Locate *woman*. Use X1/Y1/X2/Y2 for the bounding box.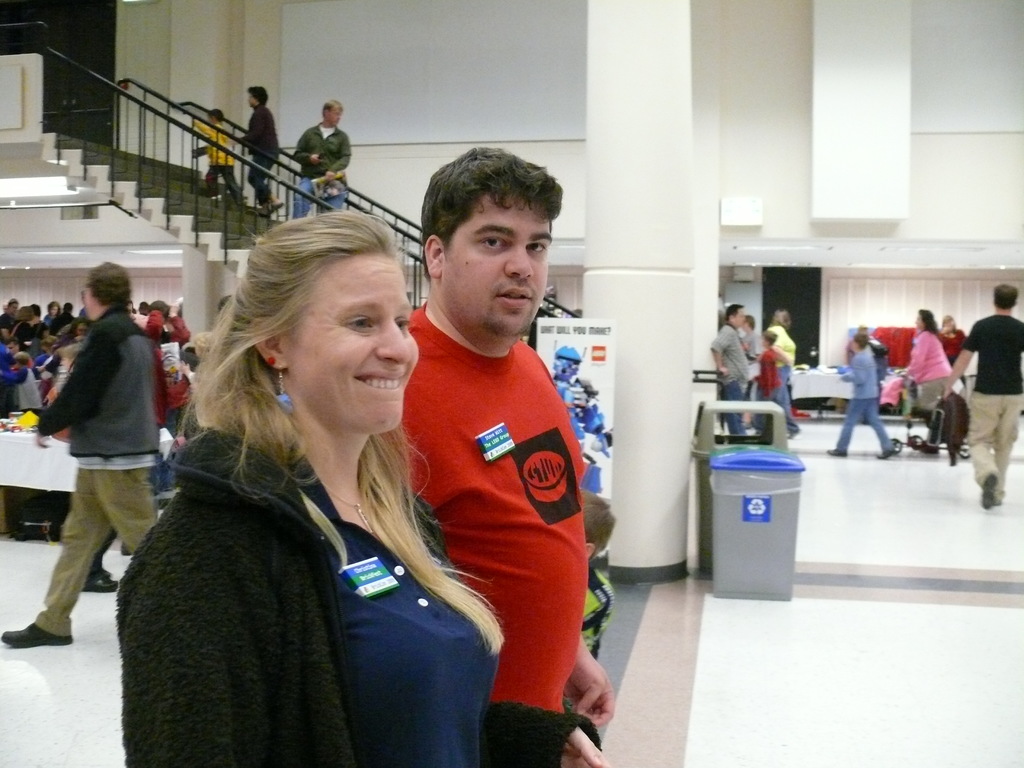
768/308/800/413.
